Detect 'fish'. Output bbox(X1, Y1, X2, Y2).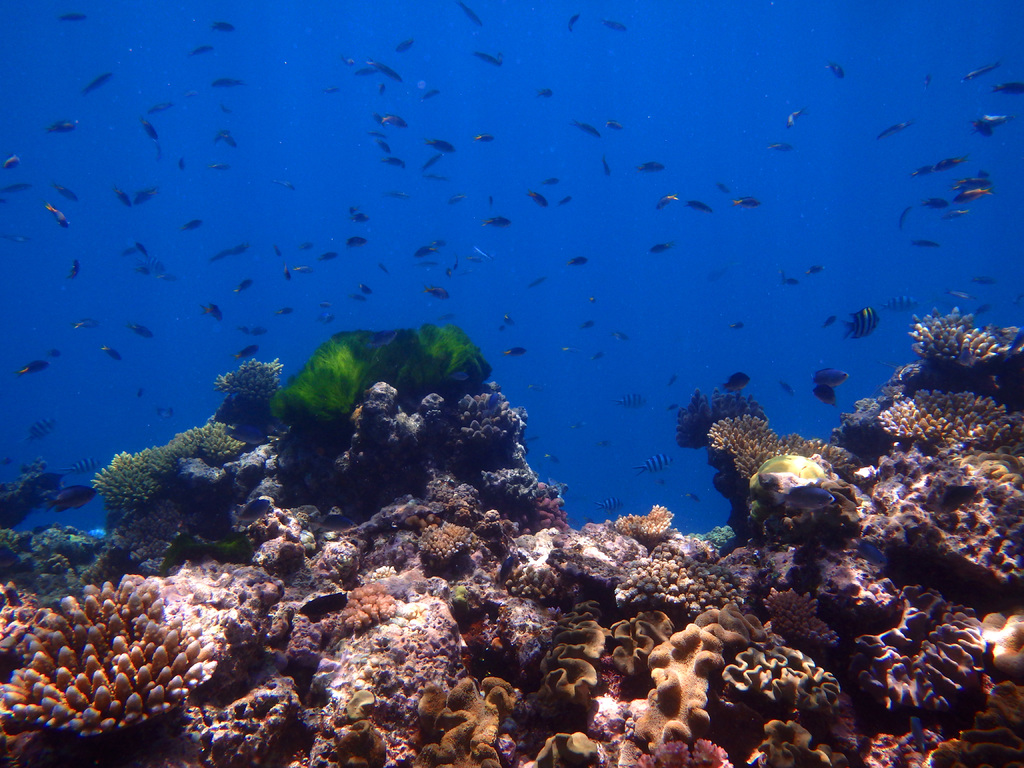
bbox(545, 177, 556, 185).
